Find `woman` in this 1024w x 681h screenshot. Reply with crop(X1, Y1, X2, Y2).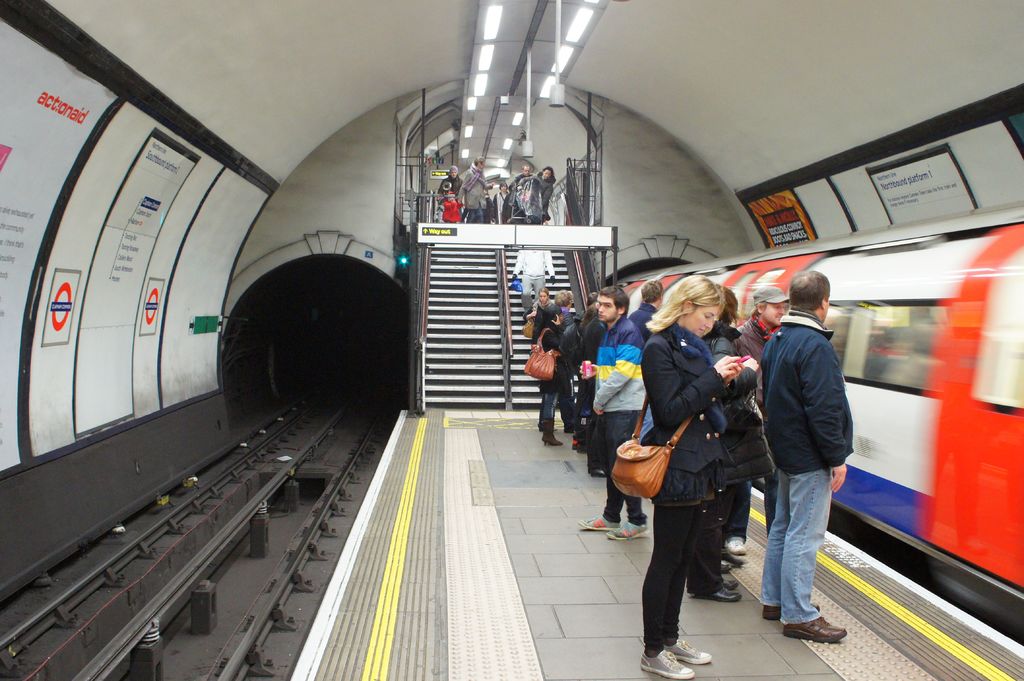
crop(573, 291, 605, 353).
